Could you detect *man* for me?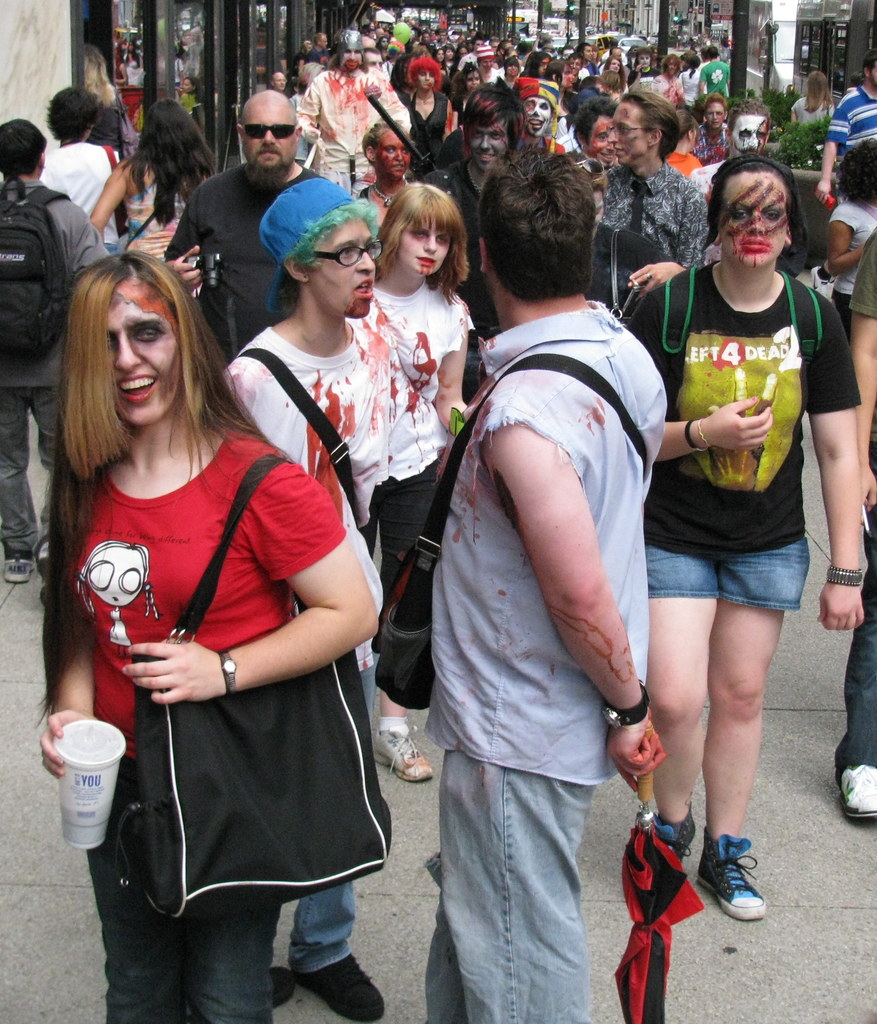
Detection result: Rect(33, 95, 106, 250).
